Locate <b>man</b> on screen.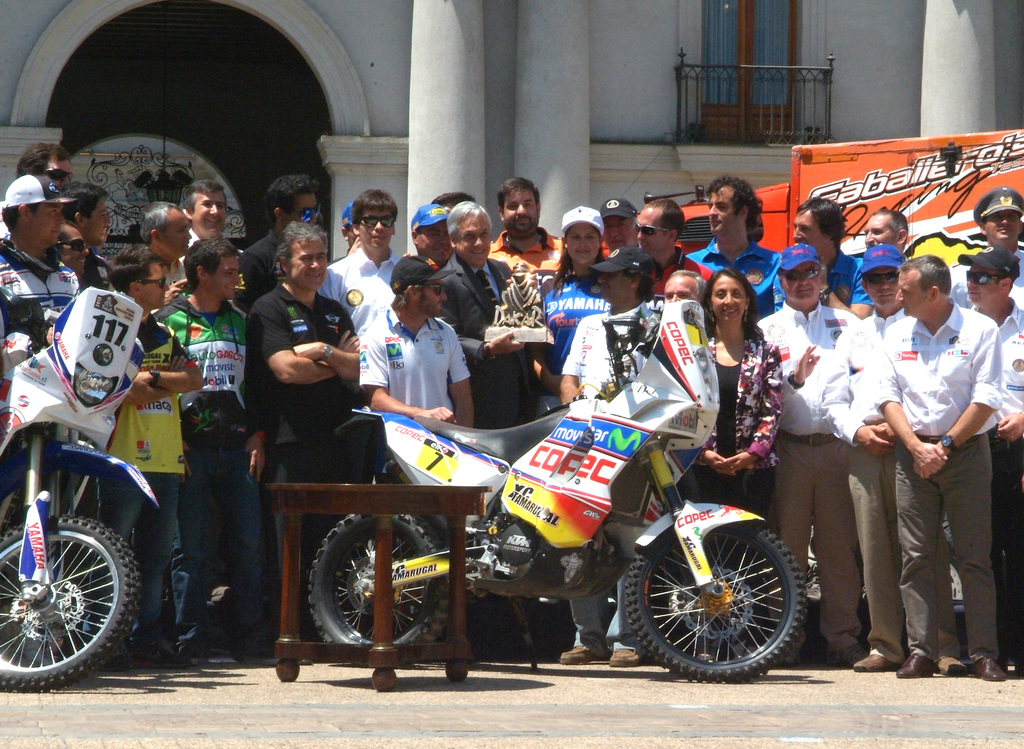
On screen at [963, 243, 1023, 681].
